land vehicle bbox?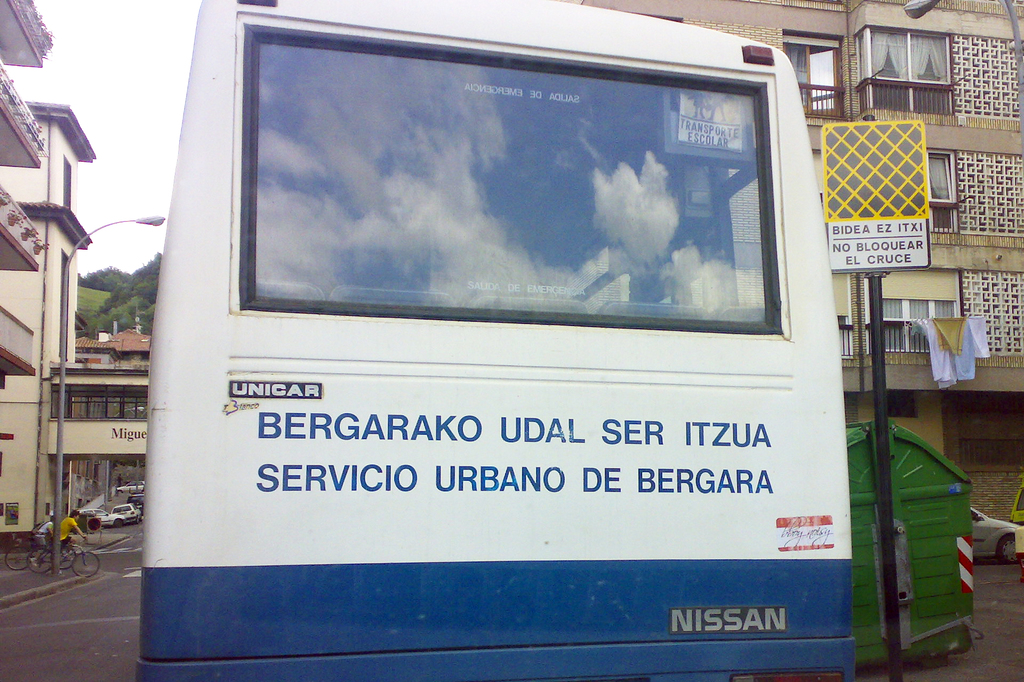
l=29, t=536, r=101, b=577
